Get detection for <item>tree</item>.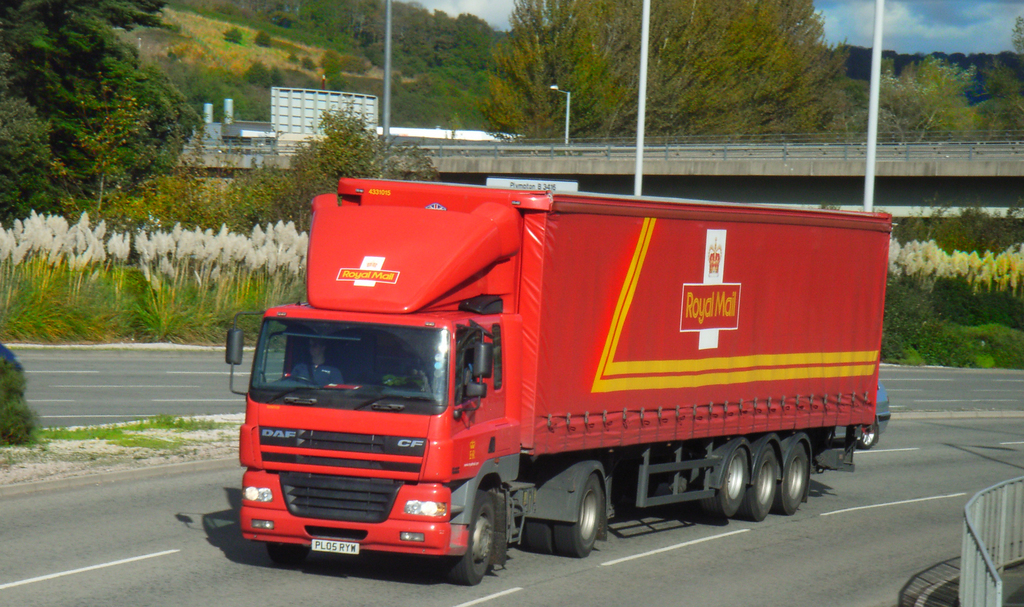
Detection: [0,0,202,224].
